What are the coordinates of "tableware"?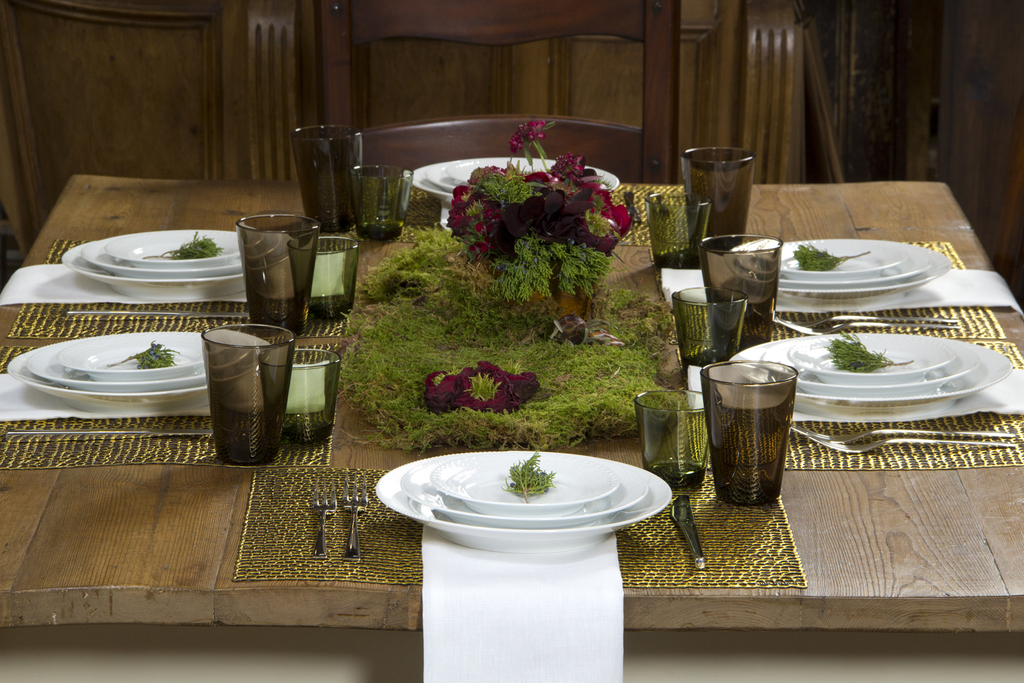
select_region(670, 283, 749, 382).
